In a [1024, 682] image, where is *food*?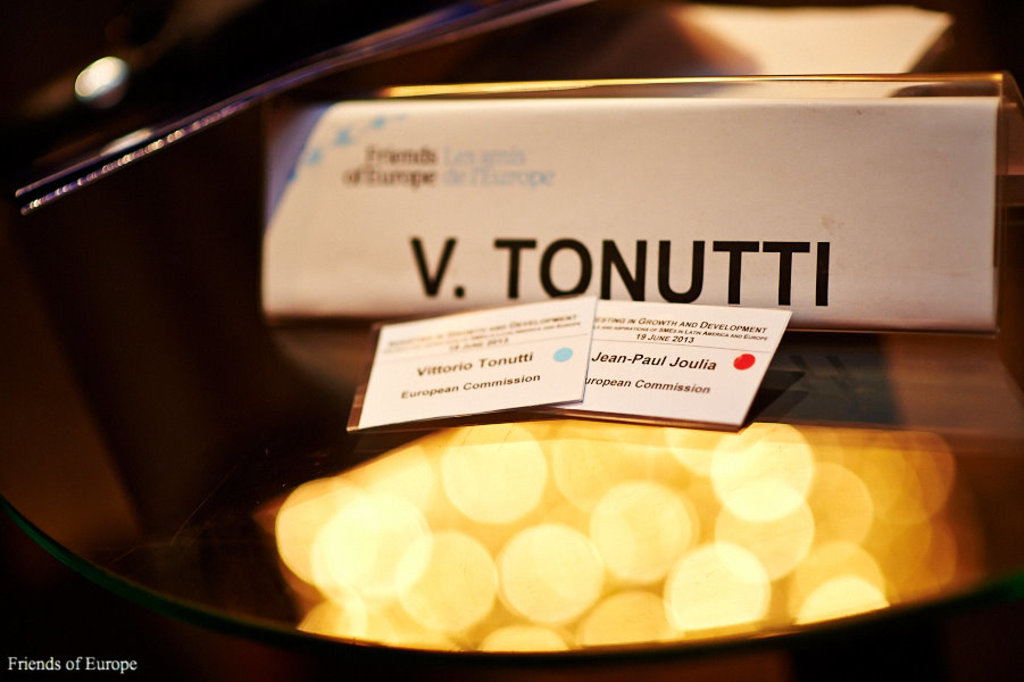
(272,411,905,647).
